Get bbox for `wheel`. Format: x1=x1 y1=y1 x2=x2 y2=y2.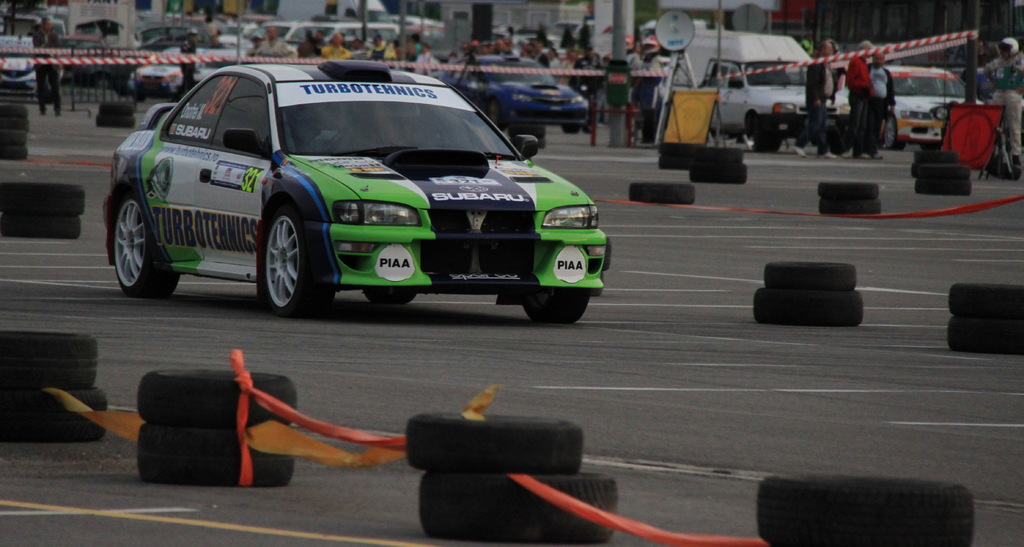
x1=664 y1=158 x2=702 y2=166.
